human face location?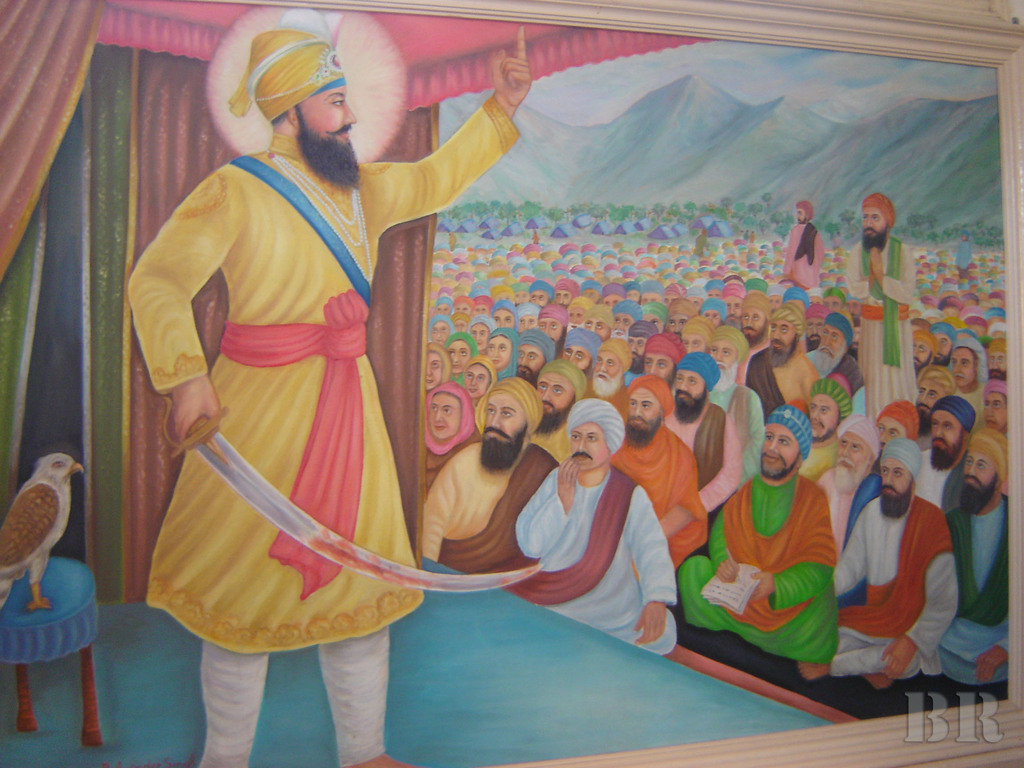
rect(580, 287, 598, 304)
